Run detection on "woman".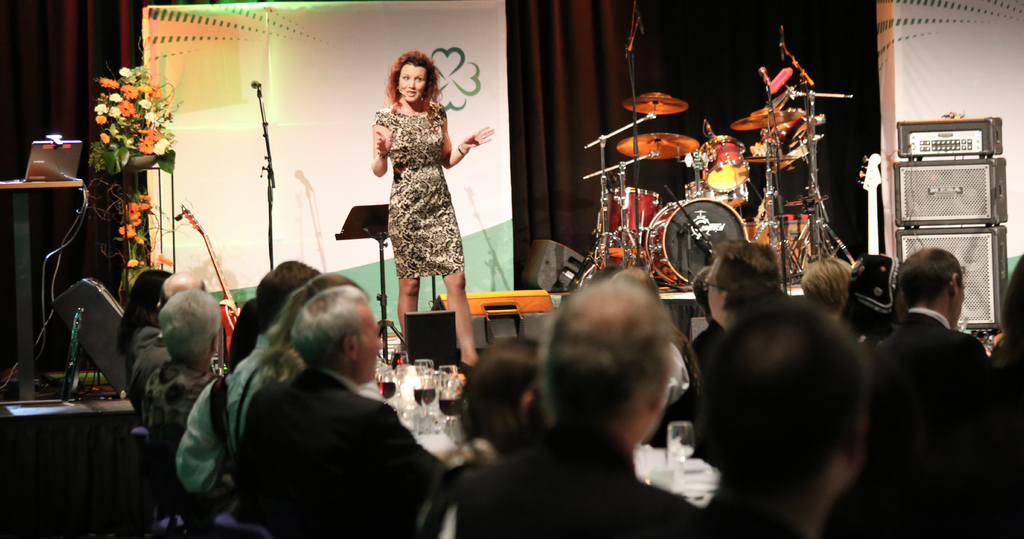
Result: [371,49,496,364].
